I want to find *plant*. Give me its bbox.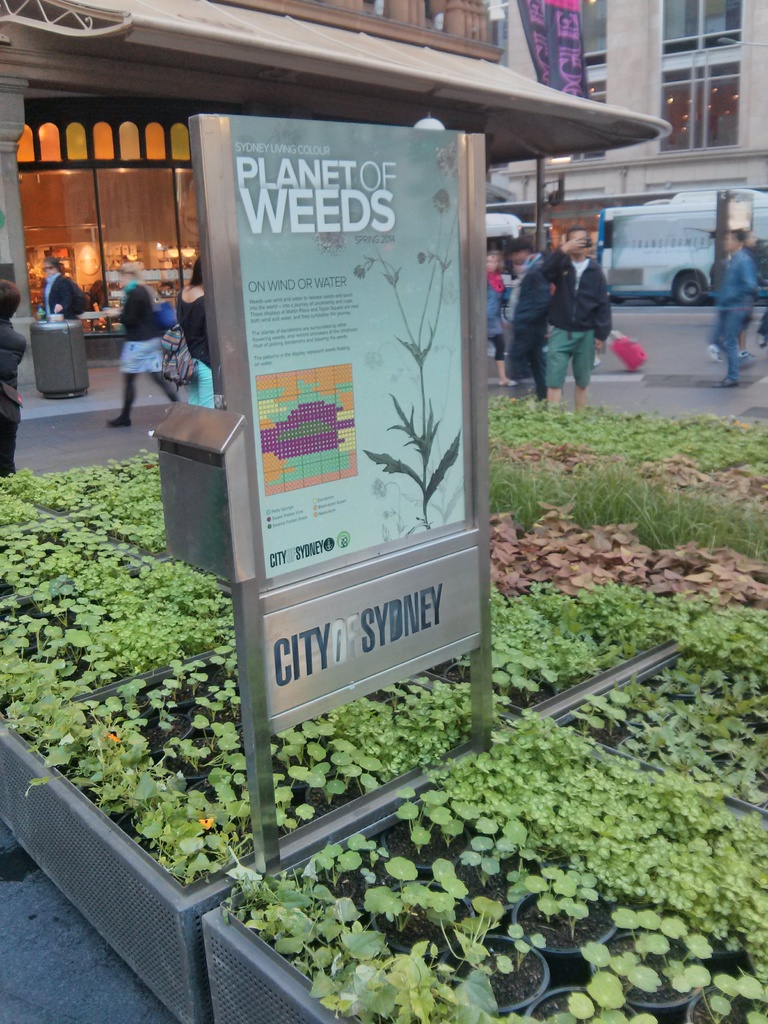
<box>0,479,143,605</box>.
